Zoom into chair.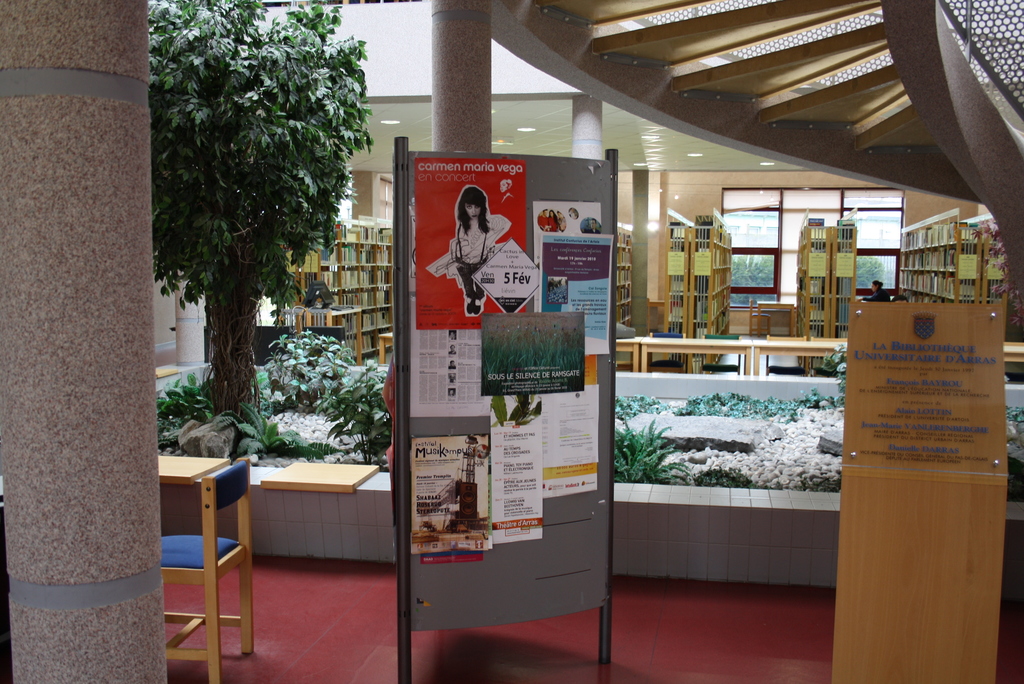
Zoom target: detection(699, 334, 740, 374).
